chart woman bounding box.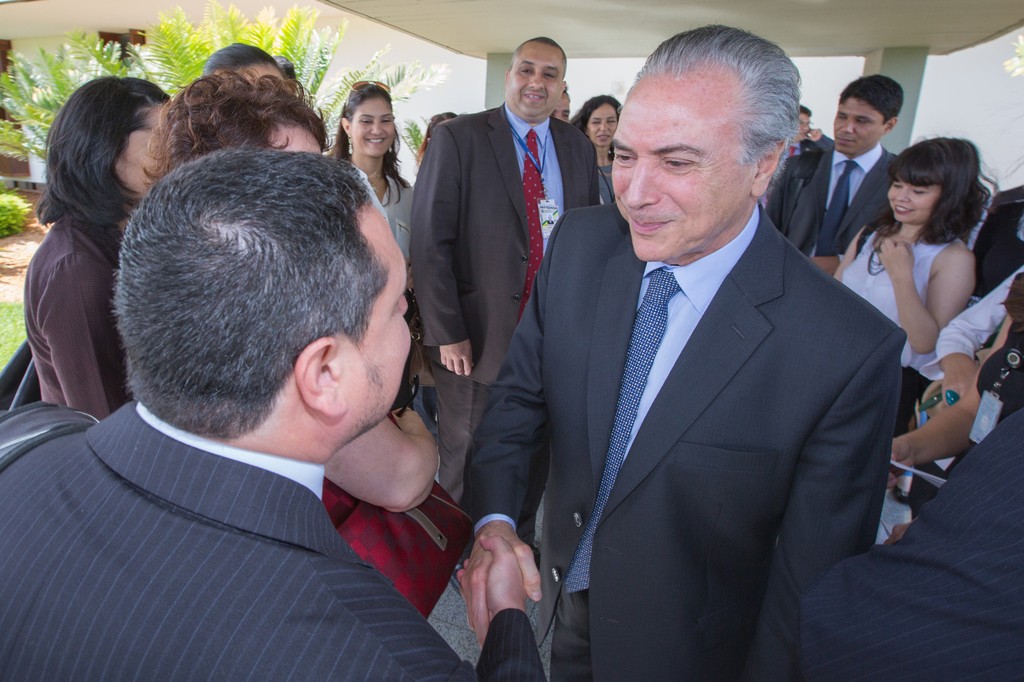
Charted: {"x1": 844, "y1": 121, "x2": 1017, "y2": 589}.
